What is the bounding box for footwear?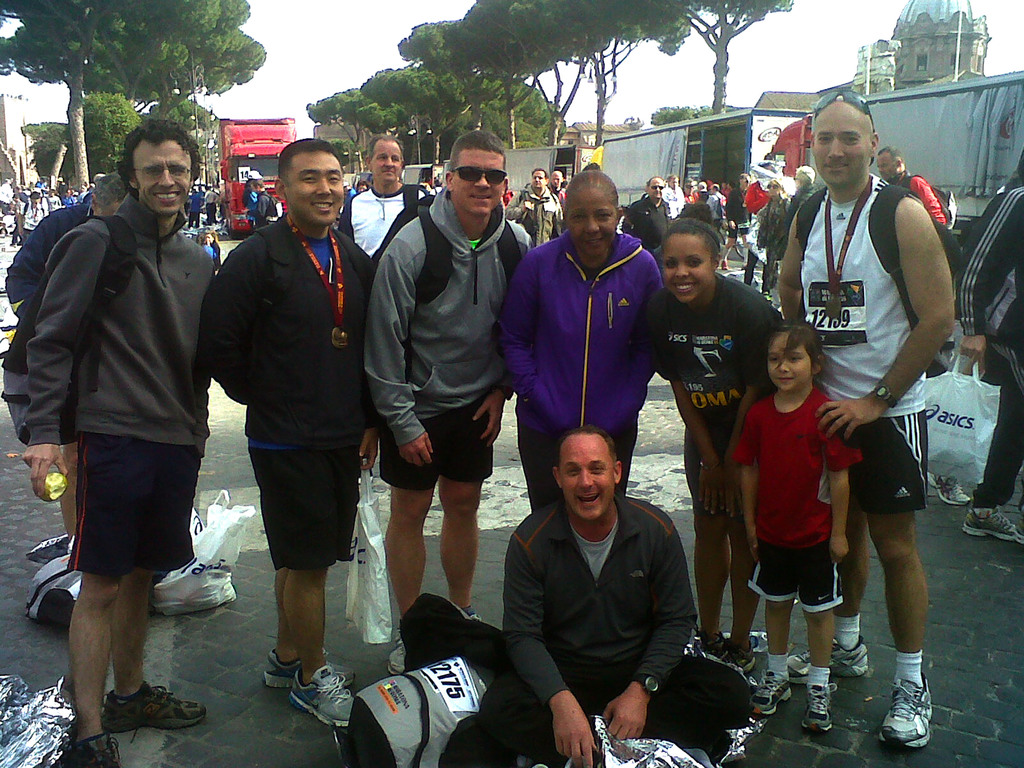
<box>878,675,934,749</box>.
